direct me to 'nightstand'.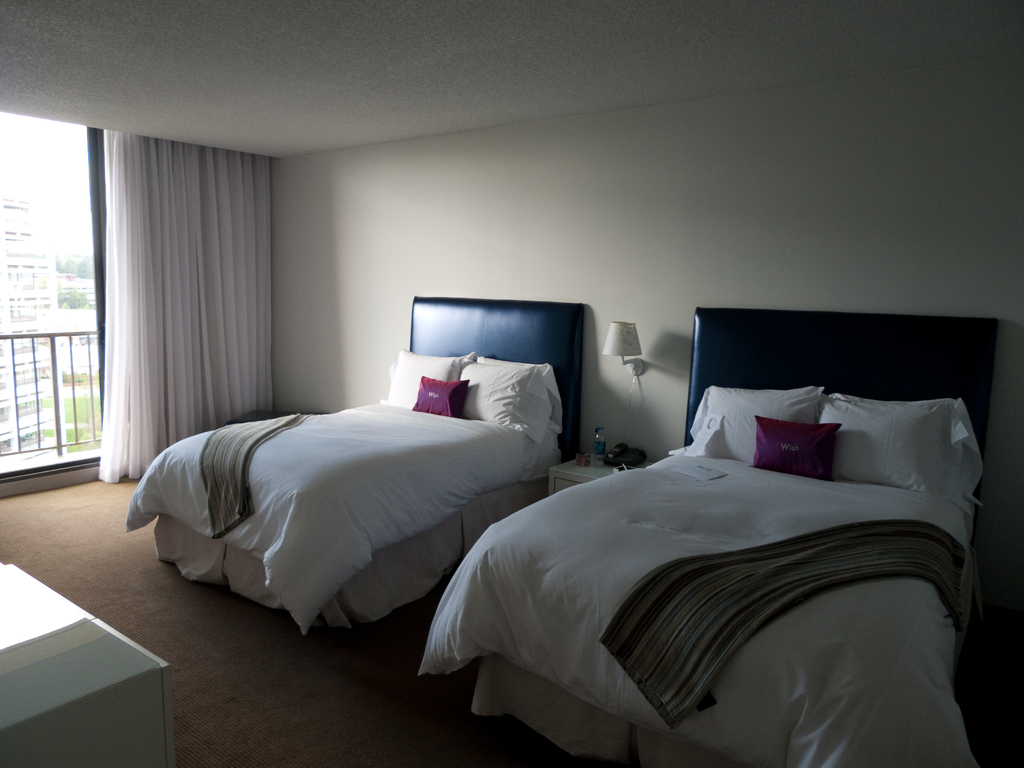
Direction: Rect(546, 452, 620, 500).
